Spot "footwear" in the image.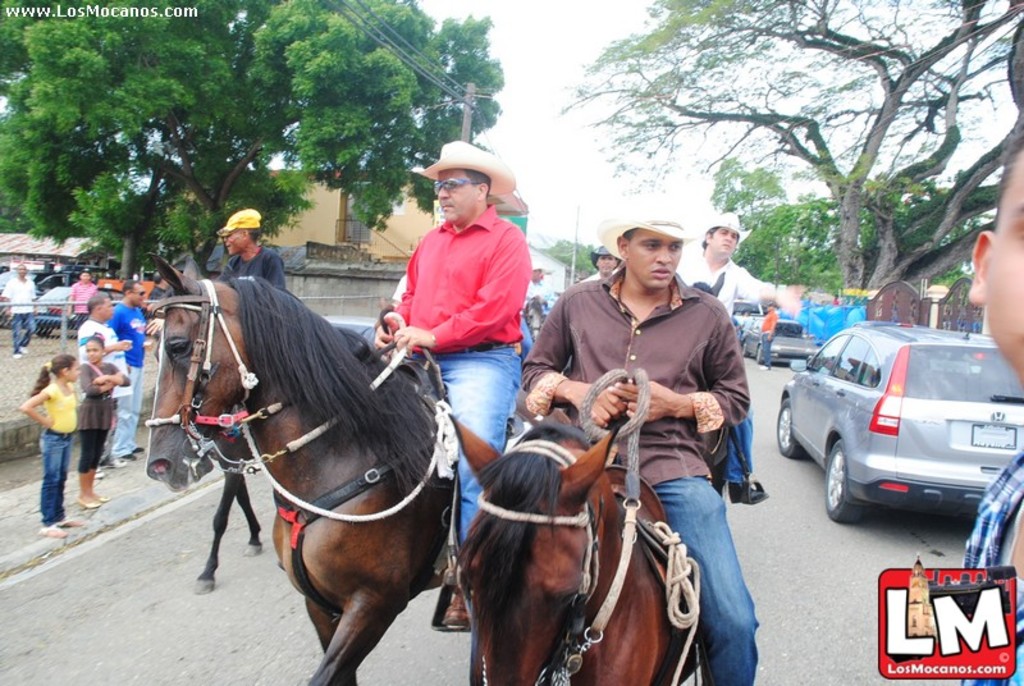
"footwear" found at [78,502,101,512].
